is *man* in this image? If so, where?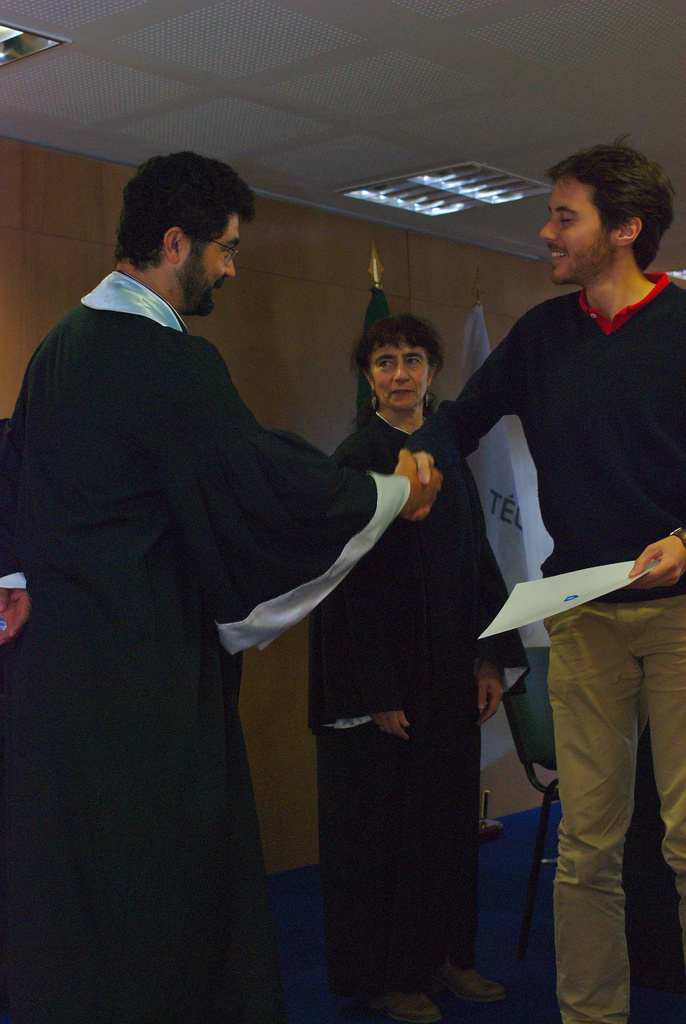
Yes, at l=402, t=132, r=685, b=1023.
